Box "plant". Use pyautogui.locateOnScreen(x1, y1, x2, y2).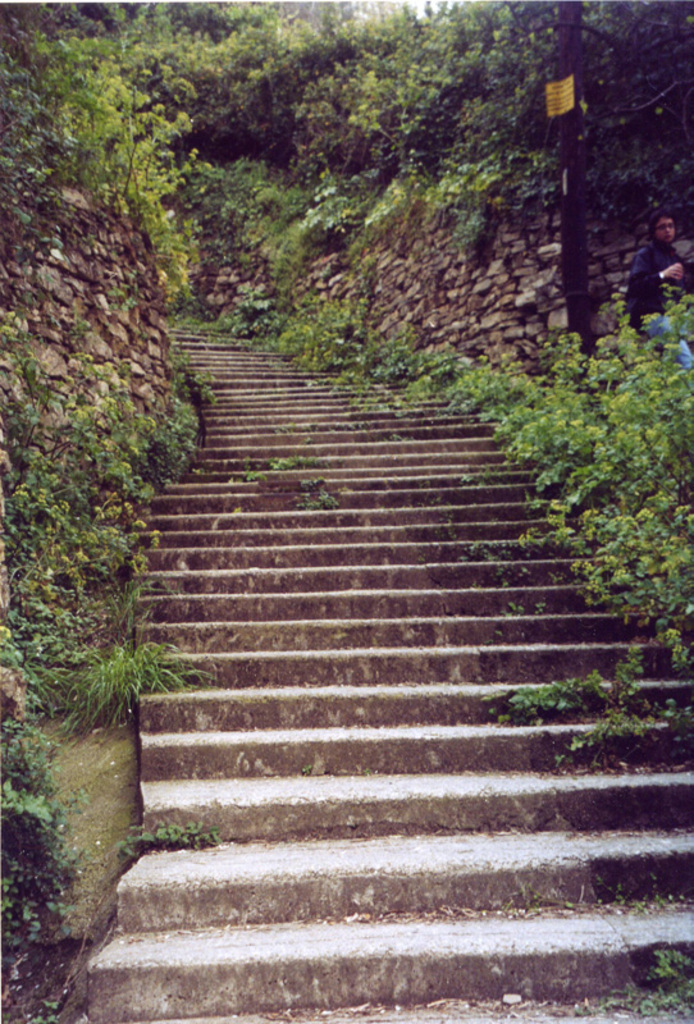
pyautogui.locateOnScreen(571, 709, 647, 763).
